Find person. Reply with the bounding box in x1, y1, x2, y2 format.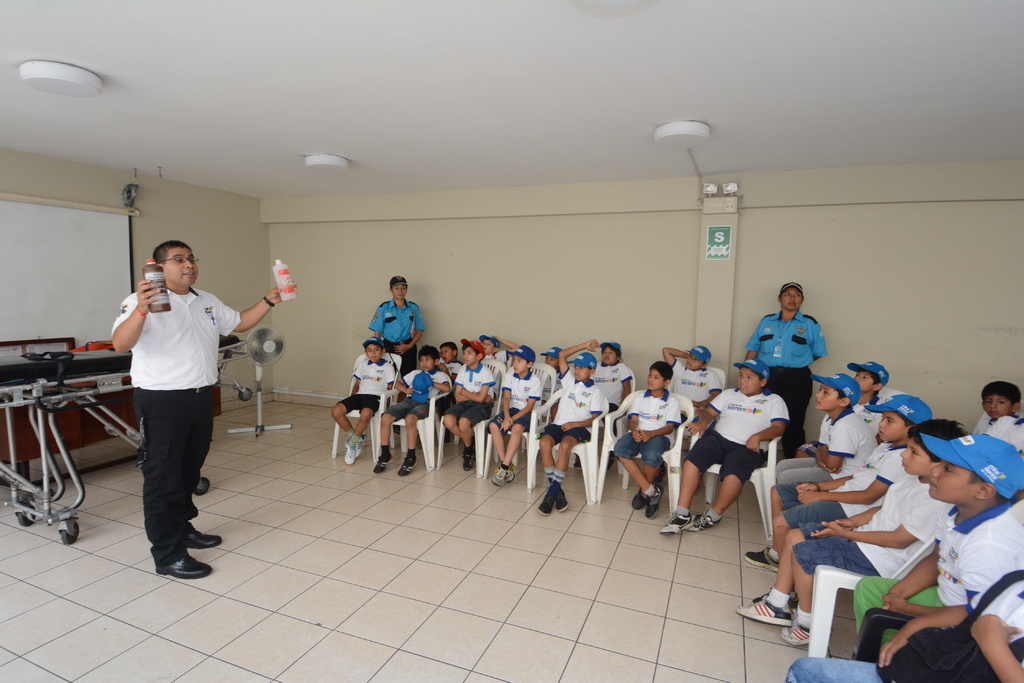
613, 361, 689, 518.
